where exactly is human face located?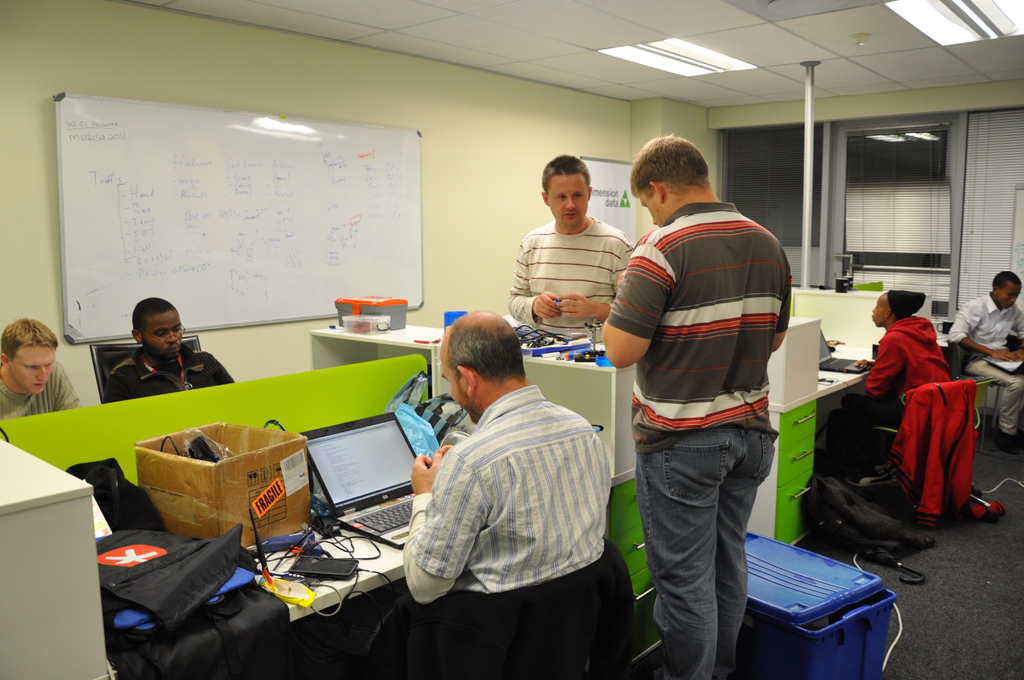
Its bounding box is [871,296,887,328].
